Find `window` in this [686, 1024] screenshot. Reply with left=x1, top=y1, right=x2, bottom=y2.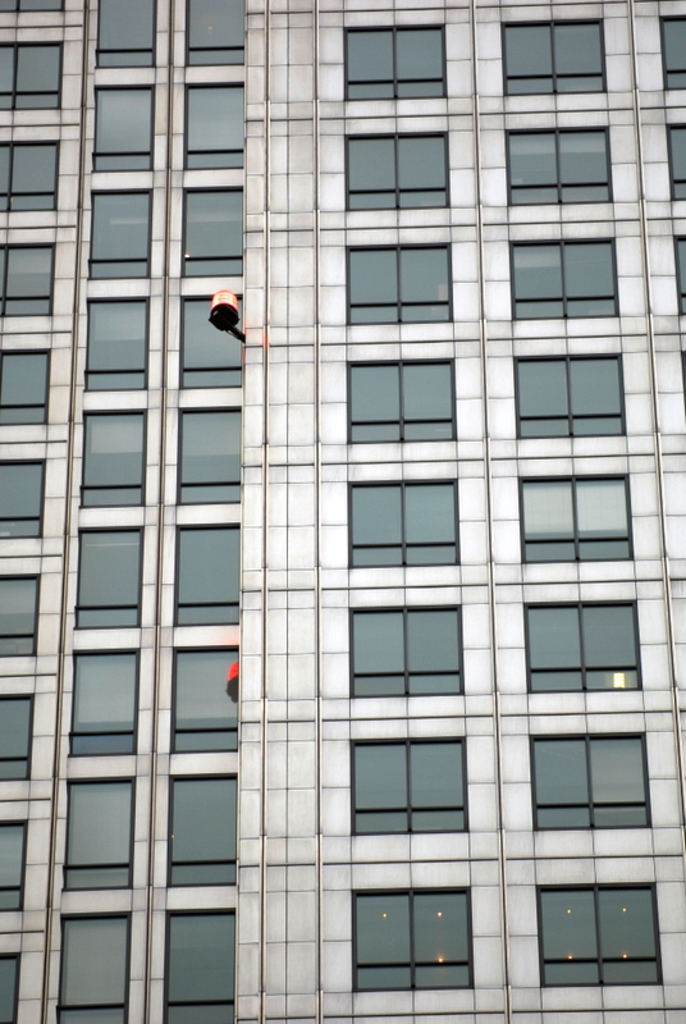
left=44, top=905, right=125, bottom=1023.
